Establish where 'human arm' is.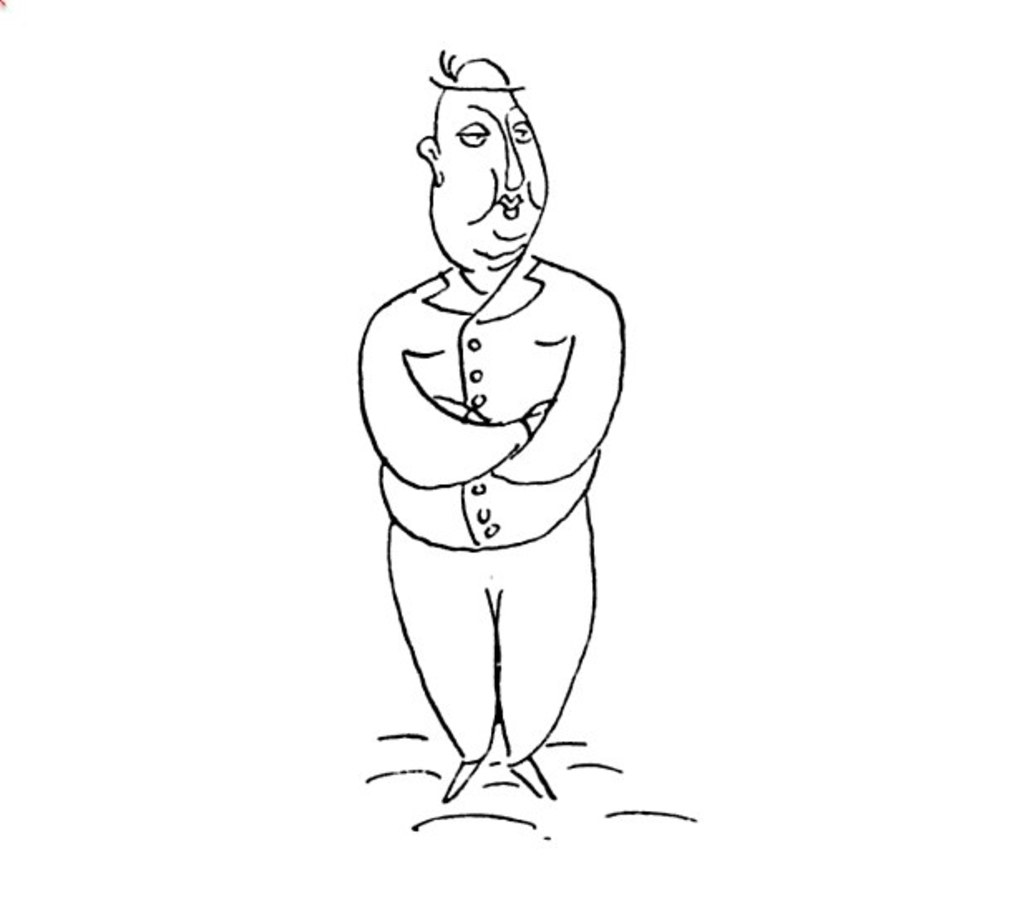
Established at locate(491, 285, 626, 485).
